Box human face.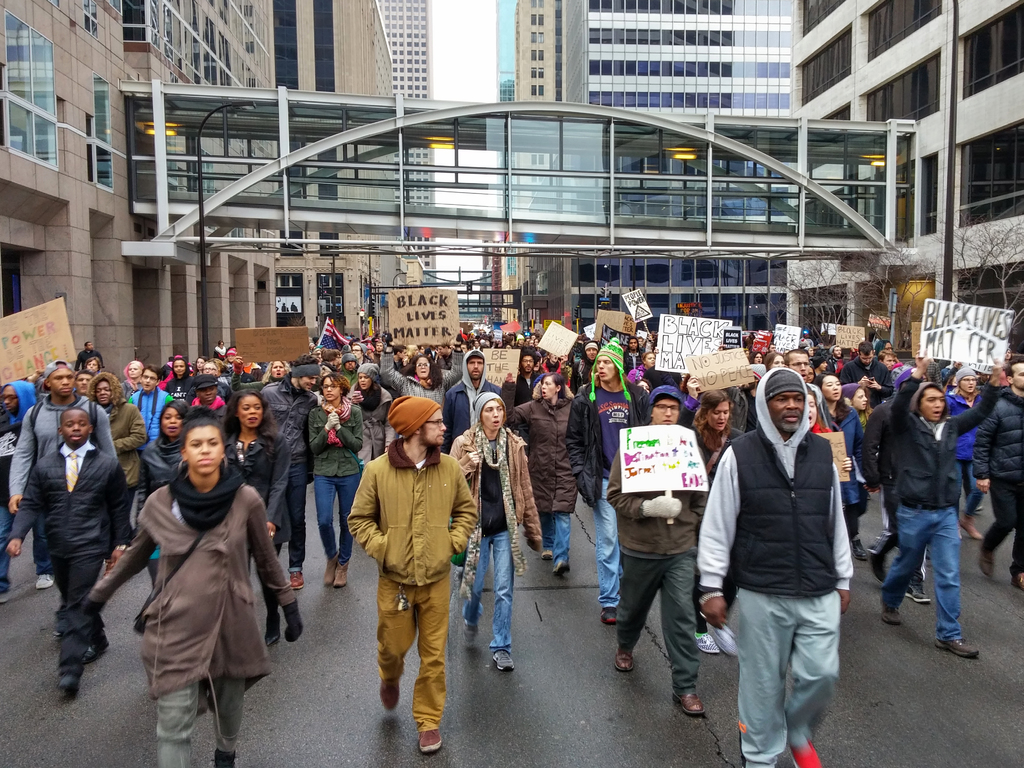
crop(852, 388, 869, 411).
